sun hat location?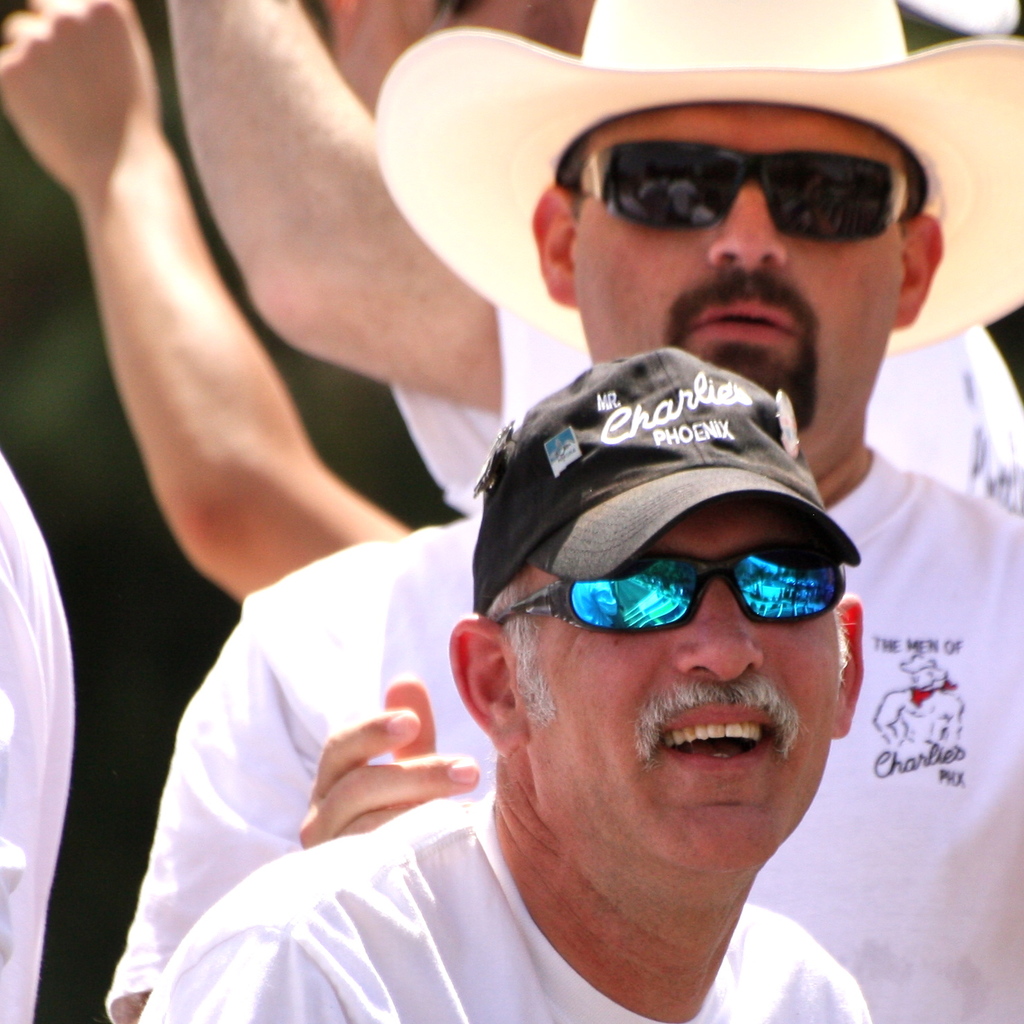
<bbox>368, 0, 1023, 390</bbox>
